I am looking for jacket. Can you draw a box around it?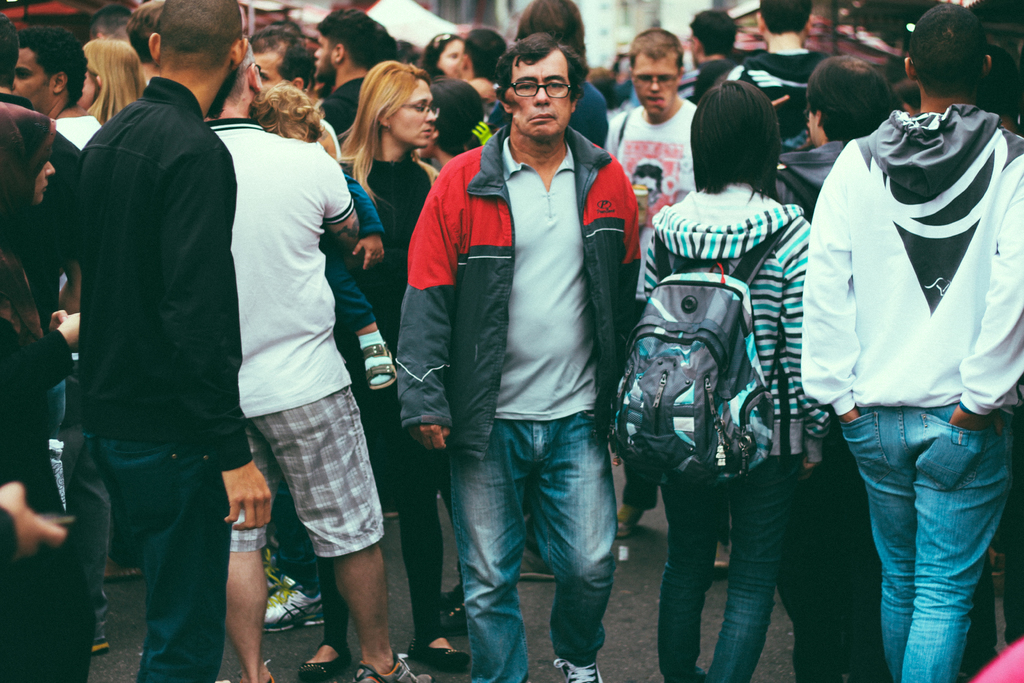
Sure, the bounding box is 632,190,831,462.
